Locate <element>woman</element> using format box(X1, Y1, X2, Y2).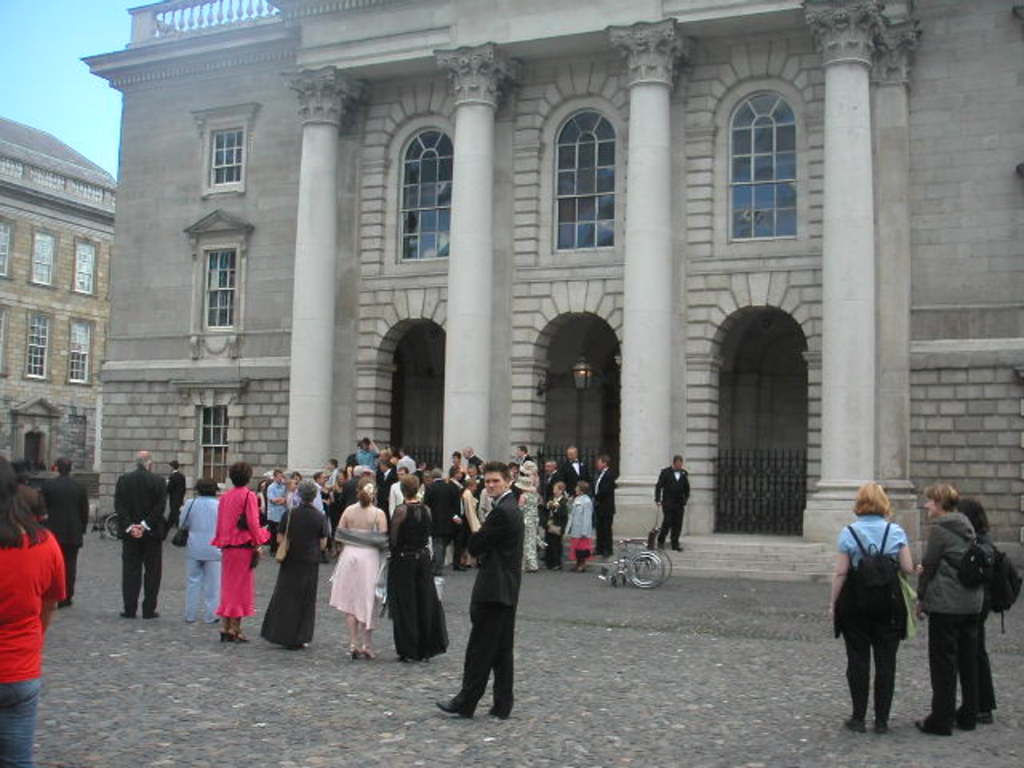
box(258, 475, 333, 648).
